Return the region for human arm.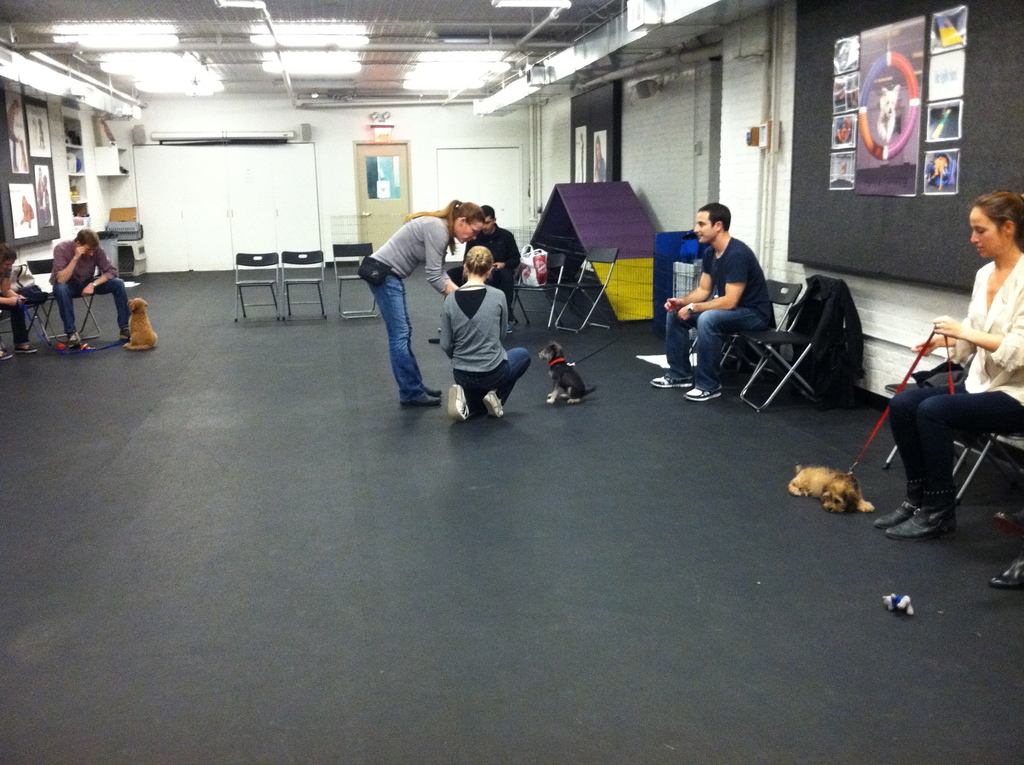
BBox(440, 306, 455, 360).
